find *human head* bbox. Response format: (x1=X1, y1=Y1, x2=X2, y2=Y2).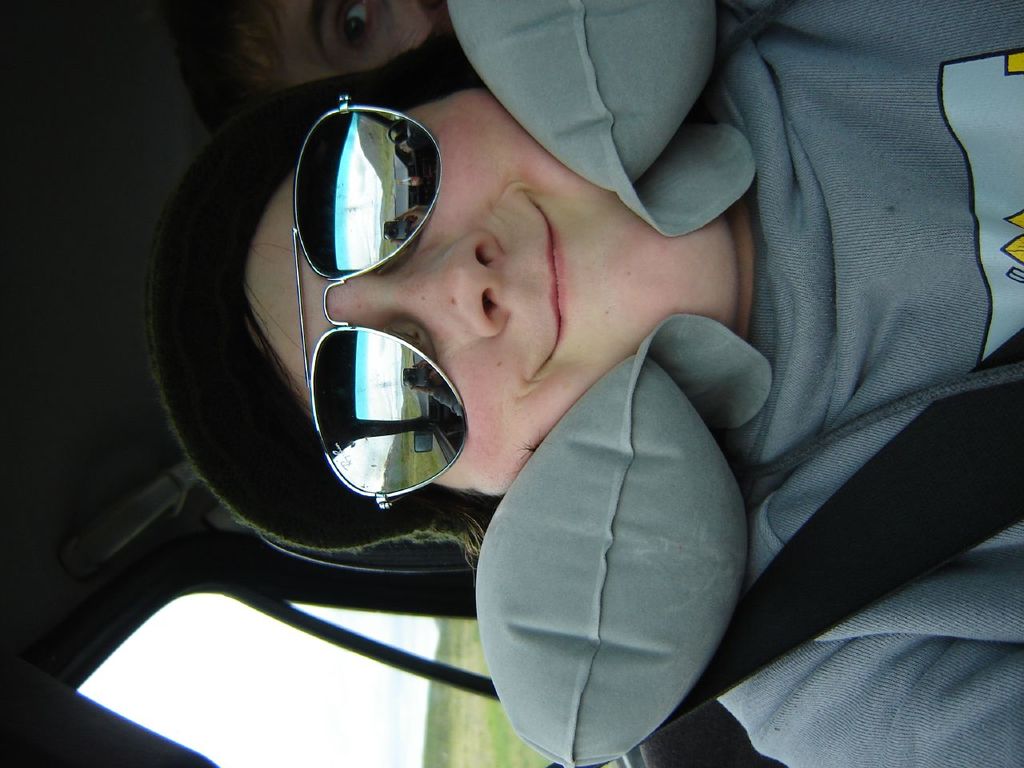
(x1=162, y1=0, x2=425, y2=132).
